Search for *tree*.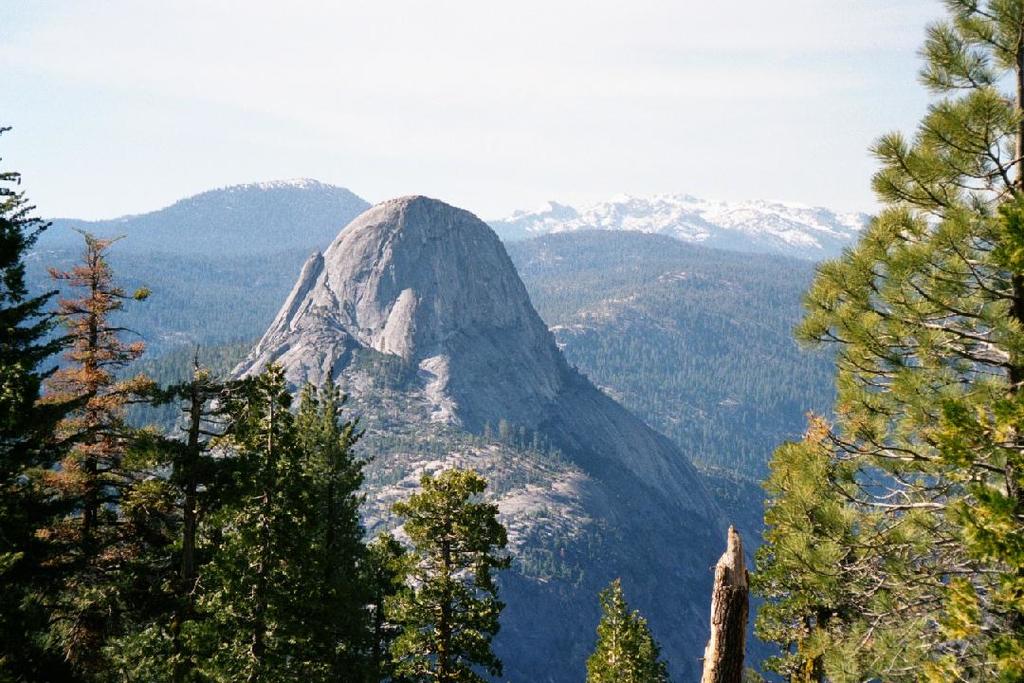
Found at {"left": 586, "top": 584, "right": 665, "bottom": 682}.
